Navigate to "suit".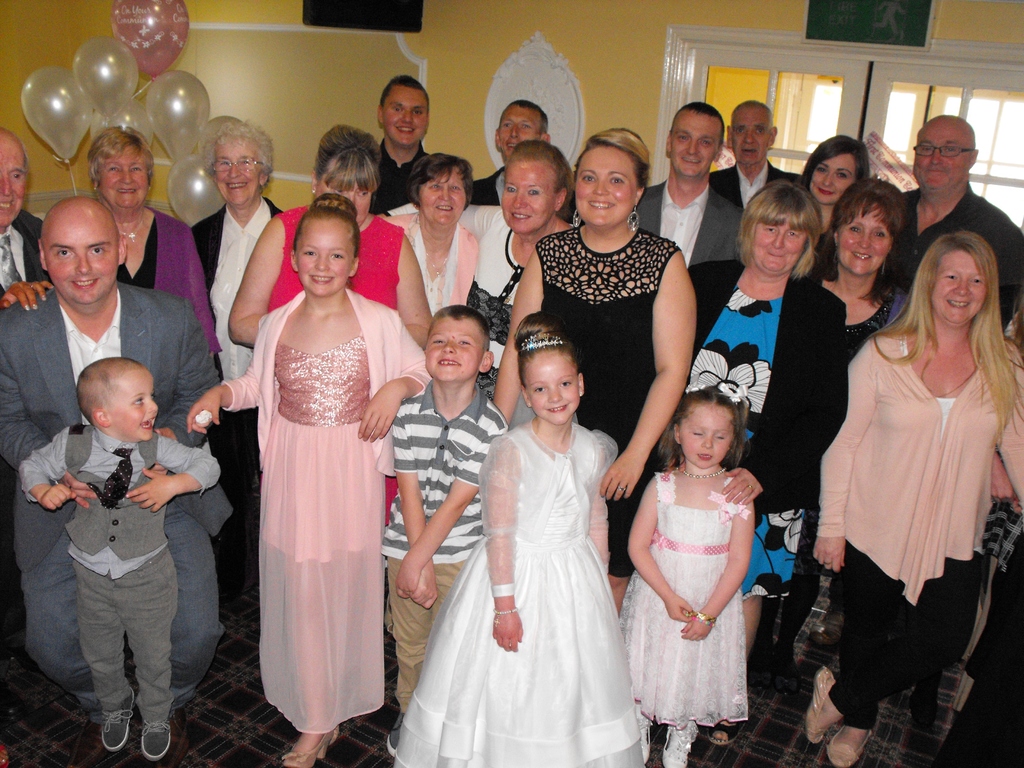
Navigation target: 711 157 808 209.
